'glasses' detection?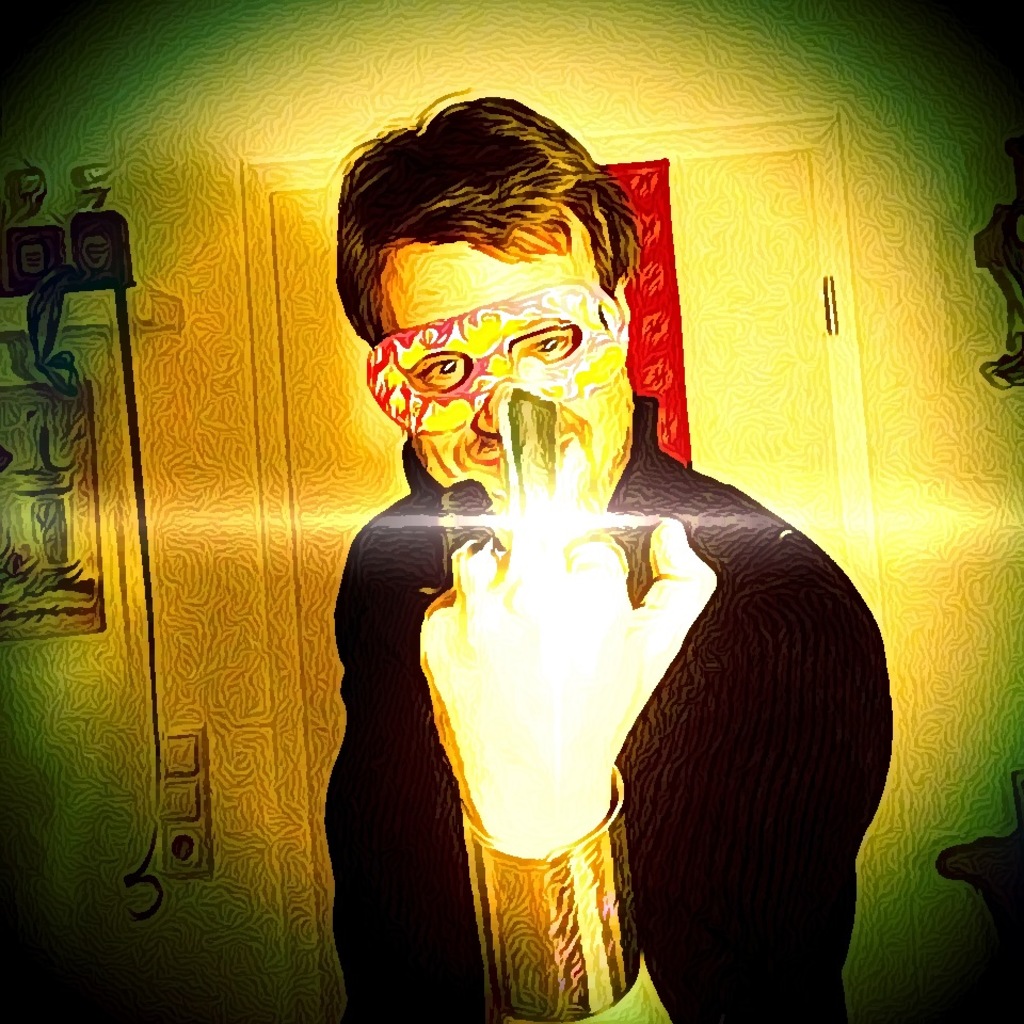
(362,273,634,444)
